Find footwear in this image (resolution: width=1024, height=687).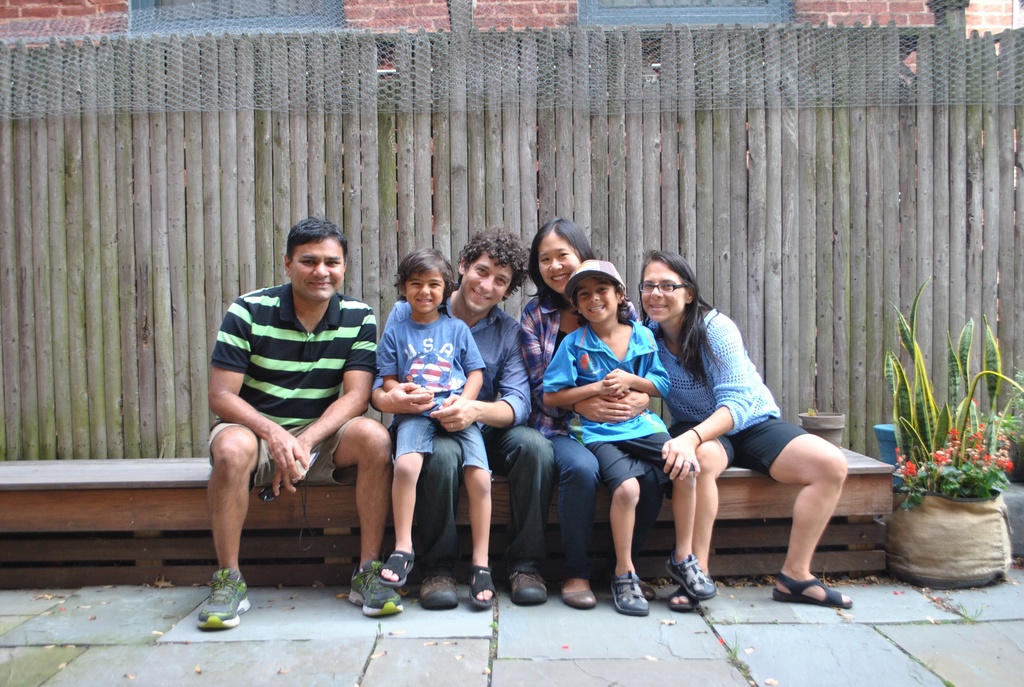
box=[664, 552, 715, 601].
